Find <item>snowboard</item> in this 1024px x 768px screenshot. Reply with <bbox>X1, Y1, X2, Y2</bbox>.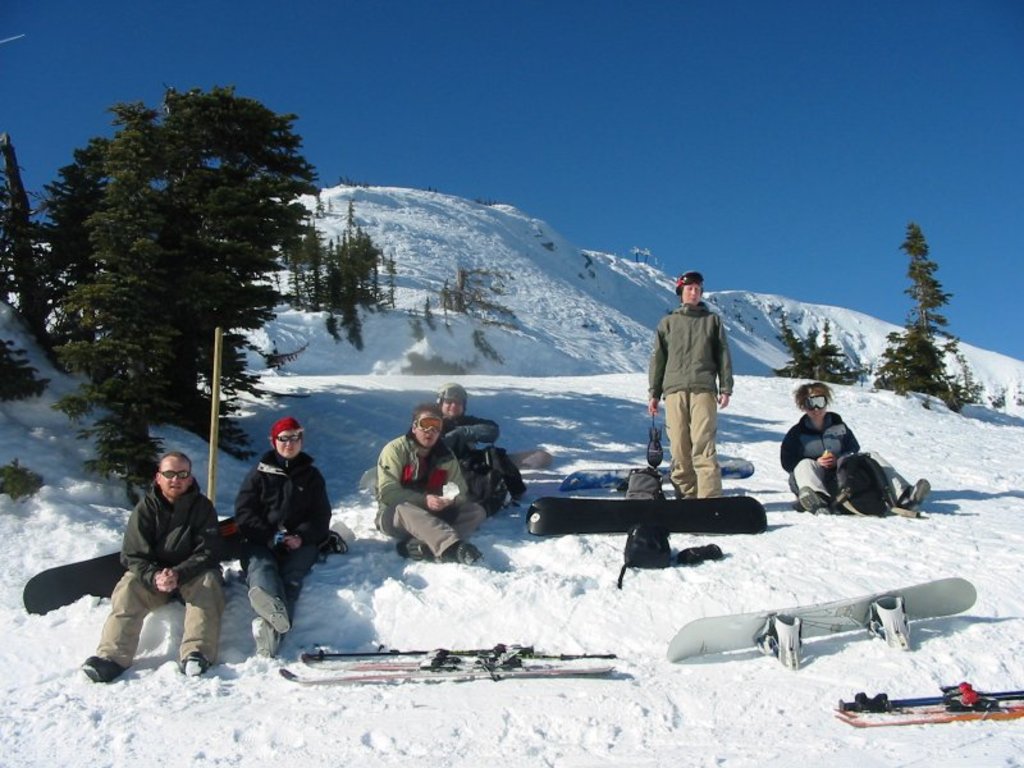
<bbox>357, 447, 556, 494</bbox>.
